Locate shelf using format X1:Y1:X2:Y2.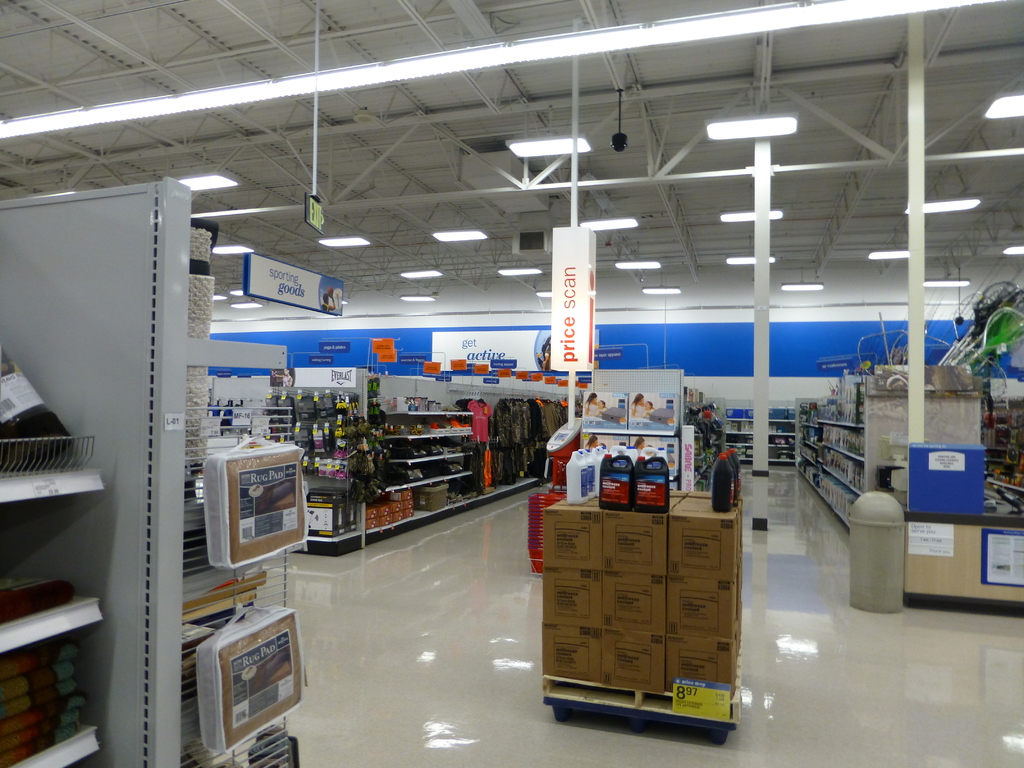
0:577:99:651.
